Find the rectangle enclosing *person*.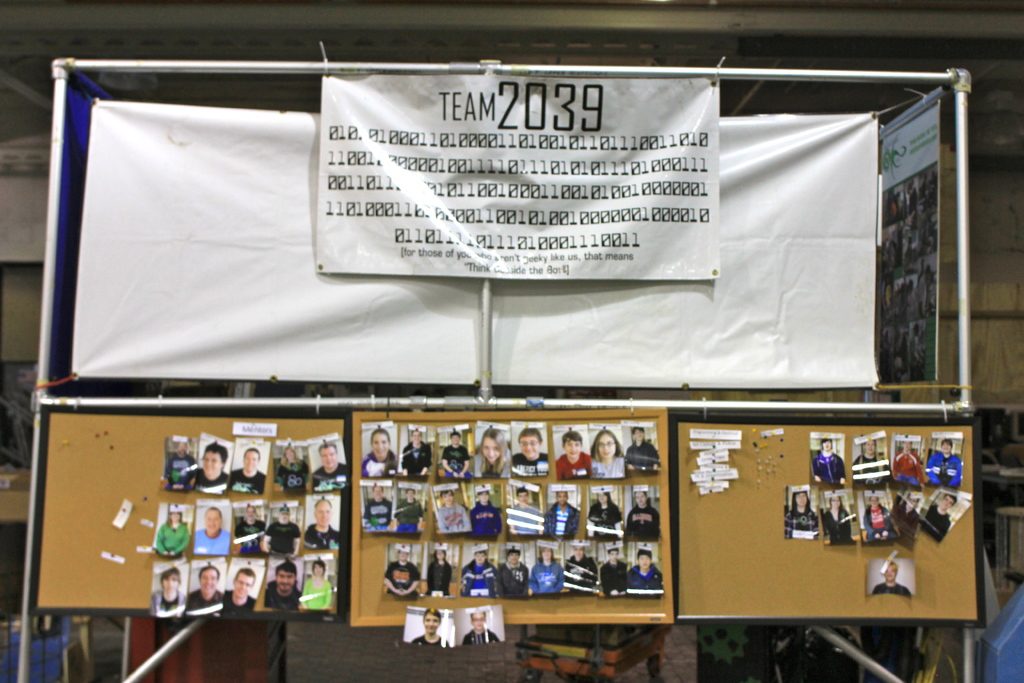
{"left": 266, "top": 506, "right": 300, "bottom": 557}.
